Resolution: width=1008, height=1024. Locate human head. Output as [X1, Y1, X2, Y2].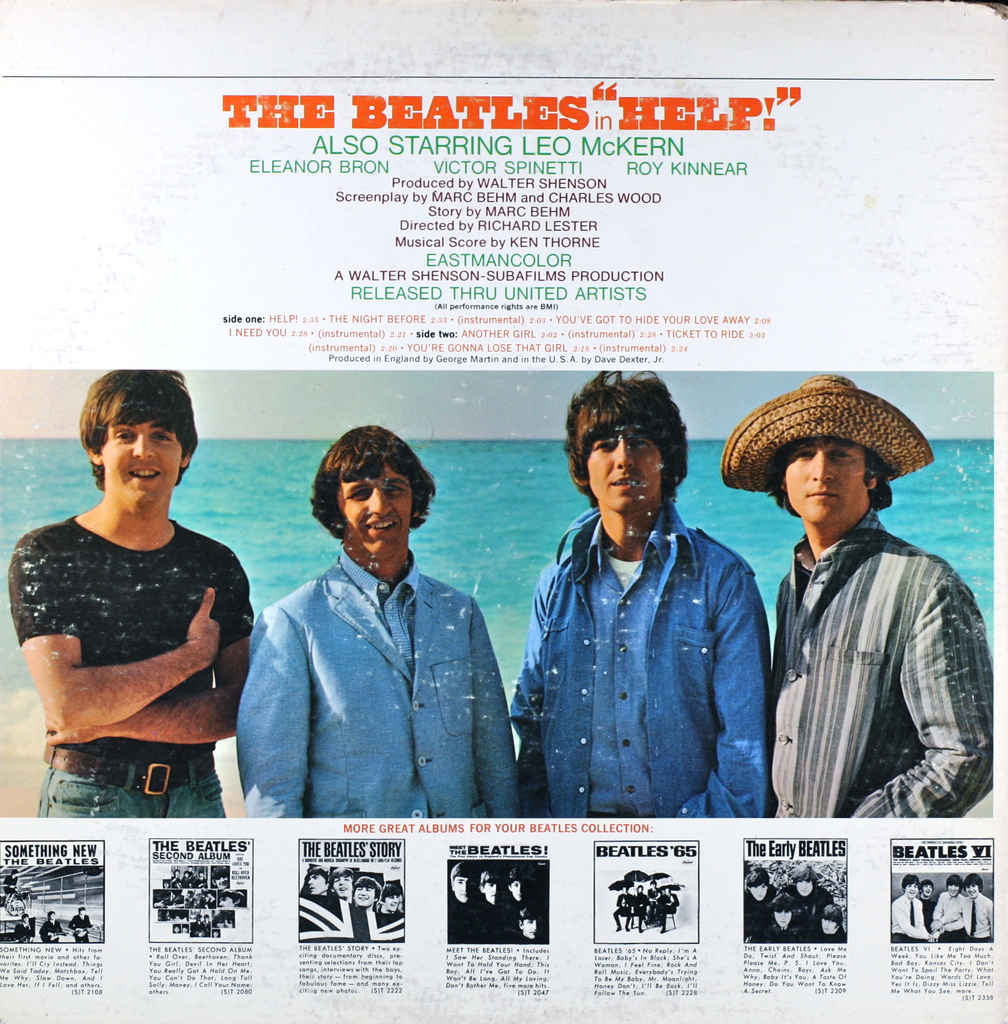
[962, 874, 983, 899].
